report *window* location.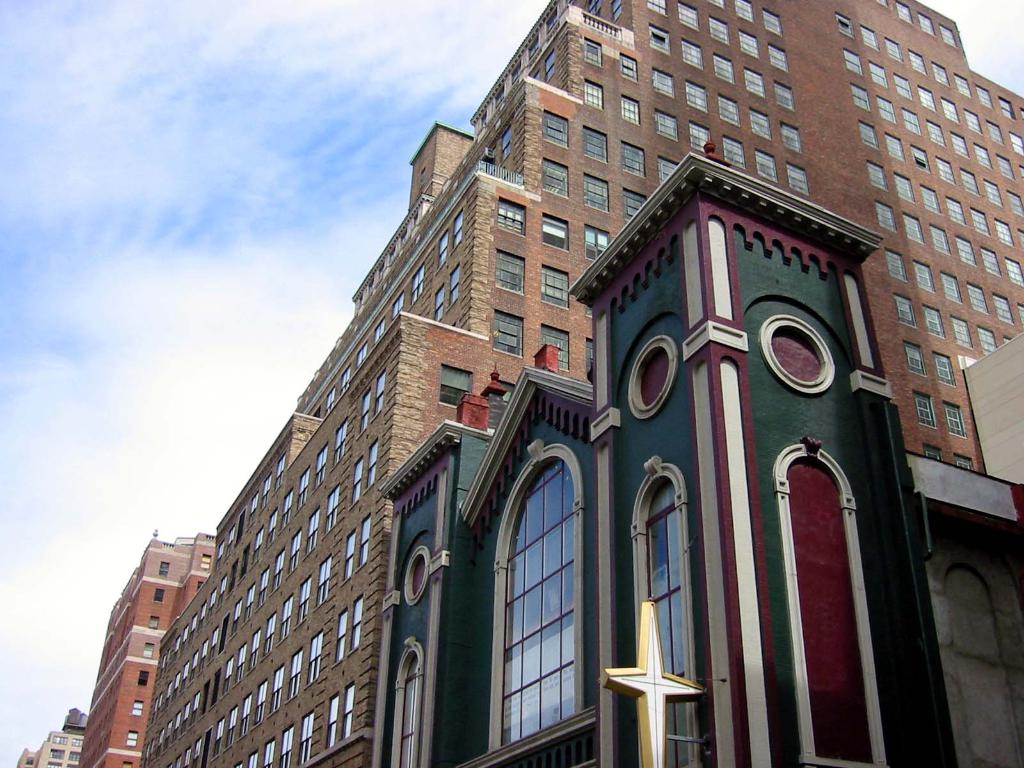
Report: <bbox>499, 198, 525, 236</bbox>.
